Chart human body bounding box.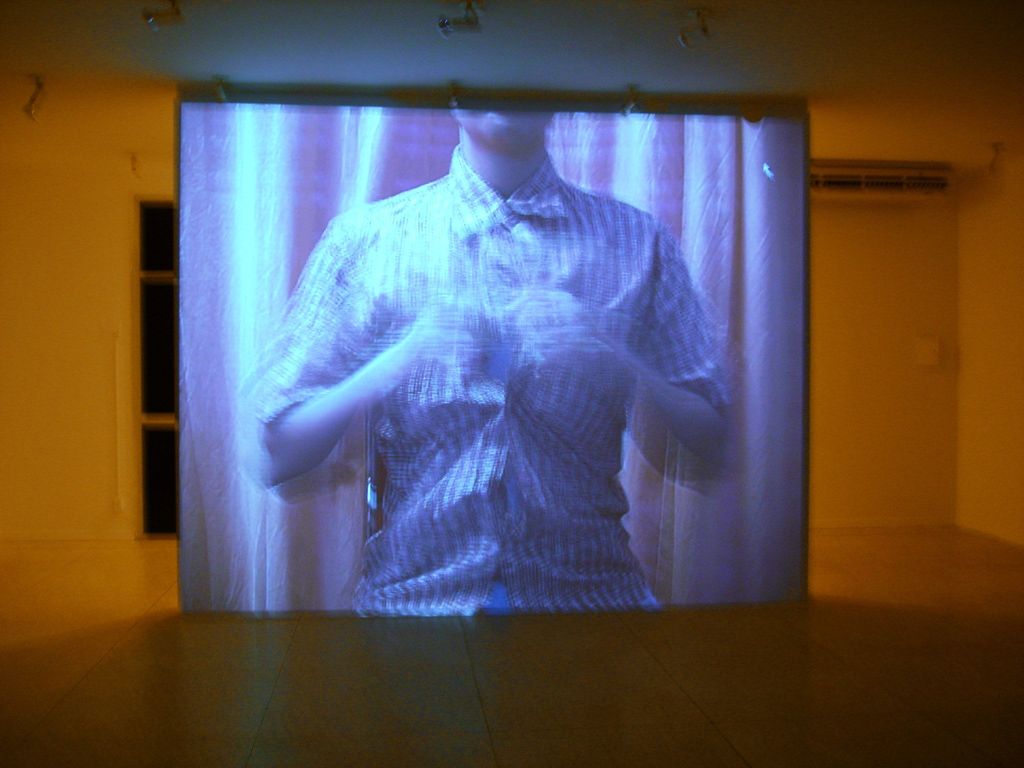
Charted: (226, 114, 817, 679).
